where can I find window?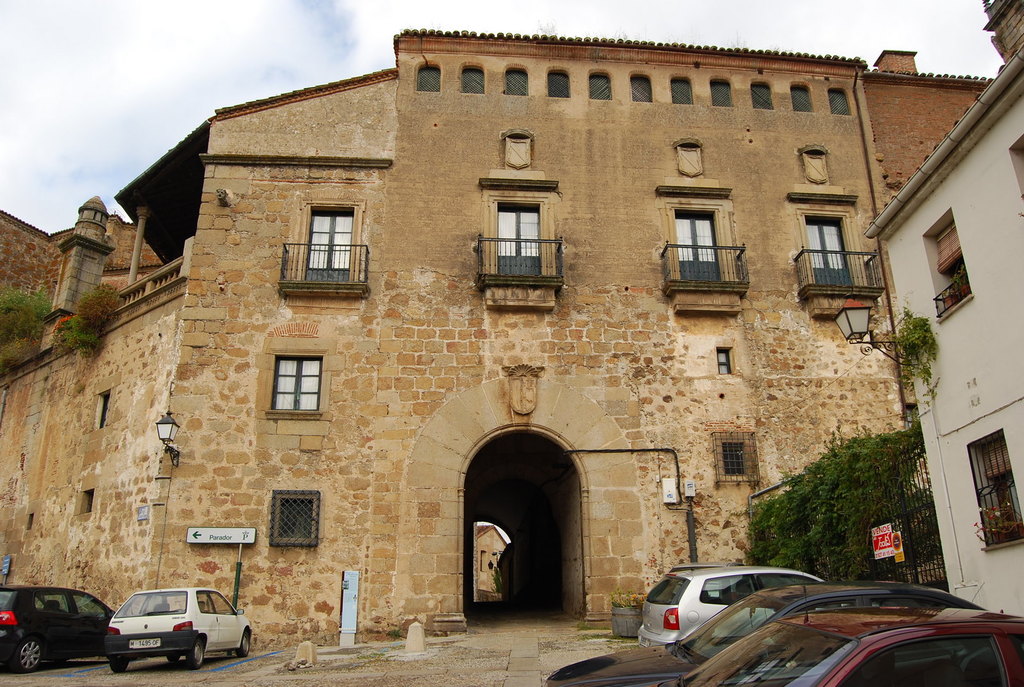
You can find it at 255:348:337:422.
